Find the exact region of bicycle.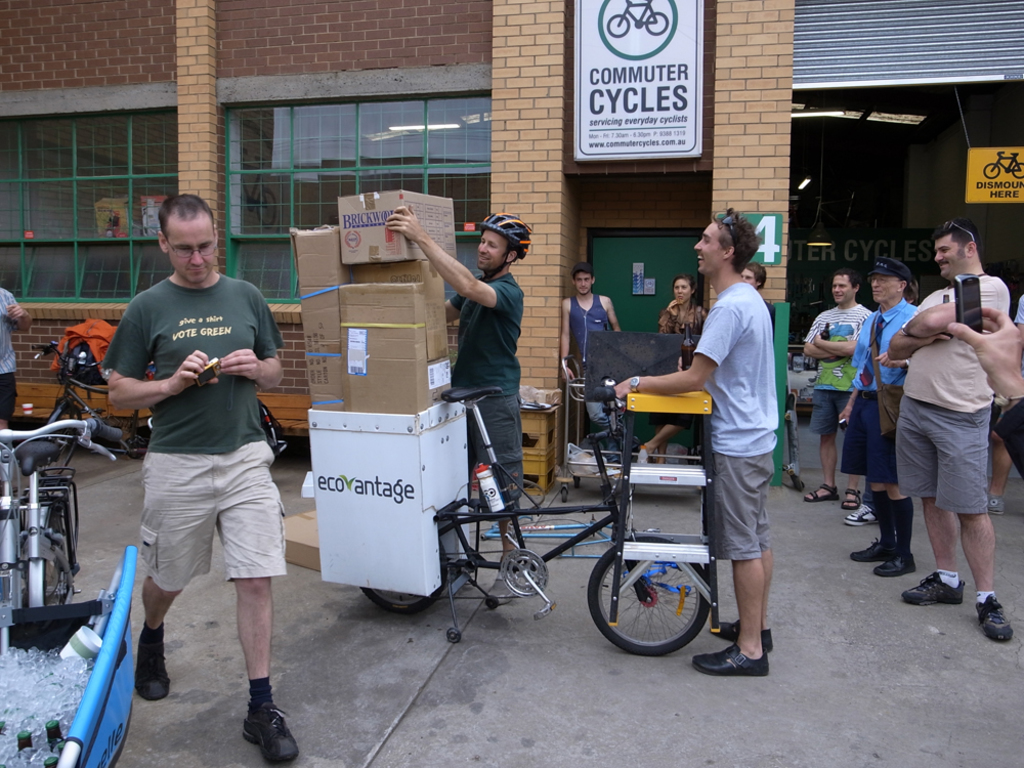
Exact region: detection(0, 410, 94, 609).
